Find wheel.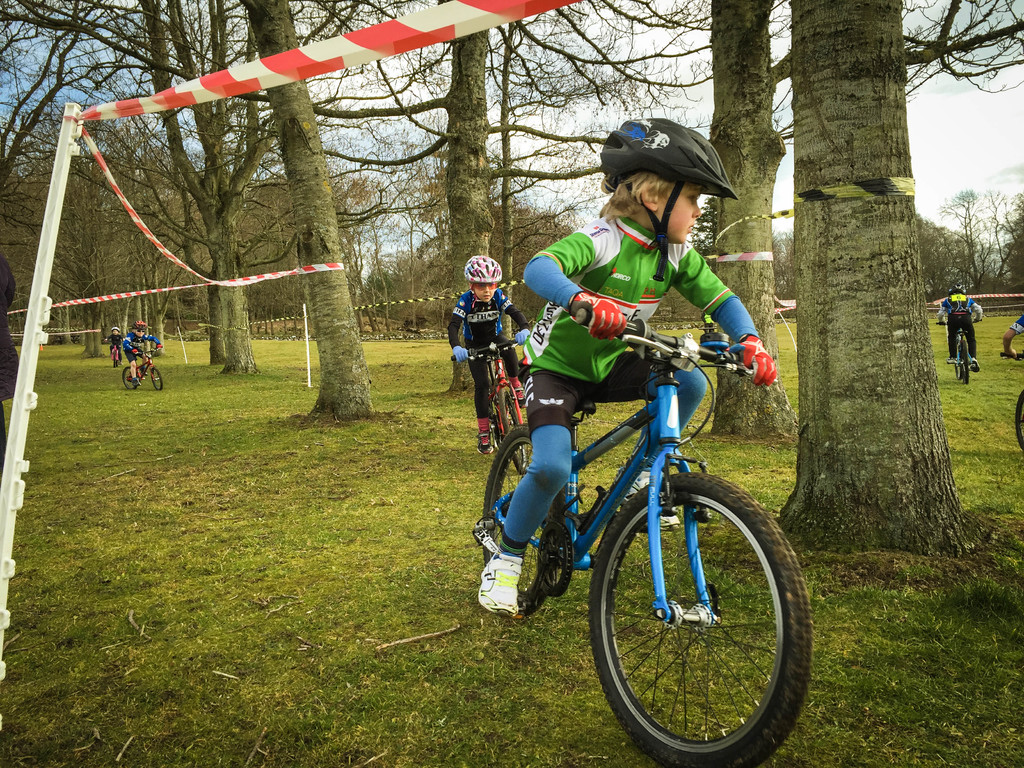
484, 374, 510, 428.
